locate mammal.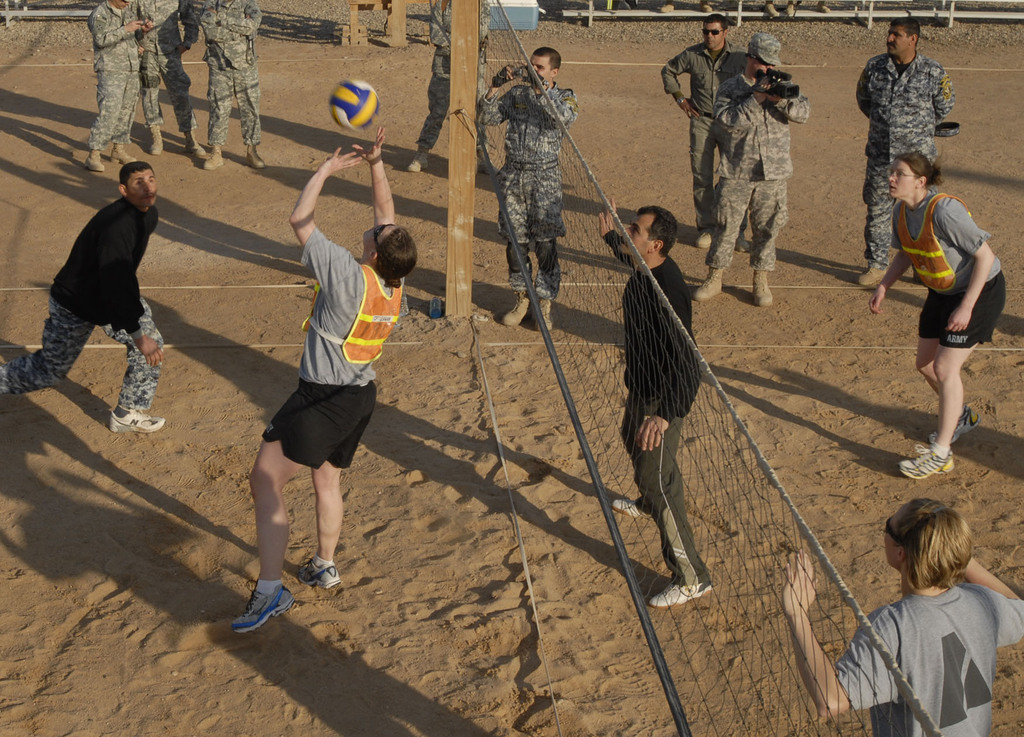
Bounding box: 188/0/262/169.
